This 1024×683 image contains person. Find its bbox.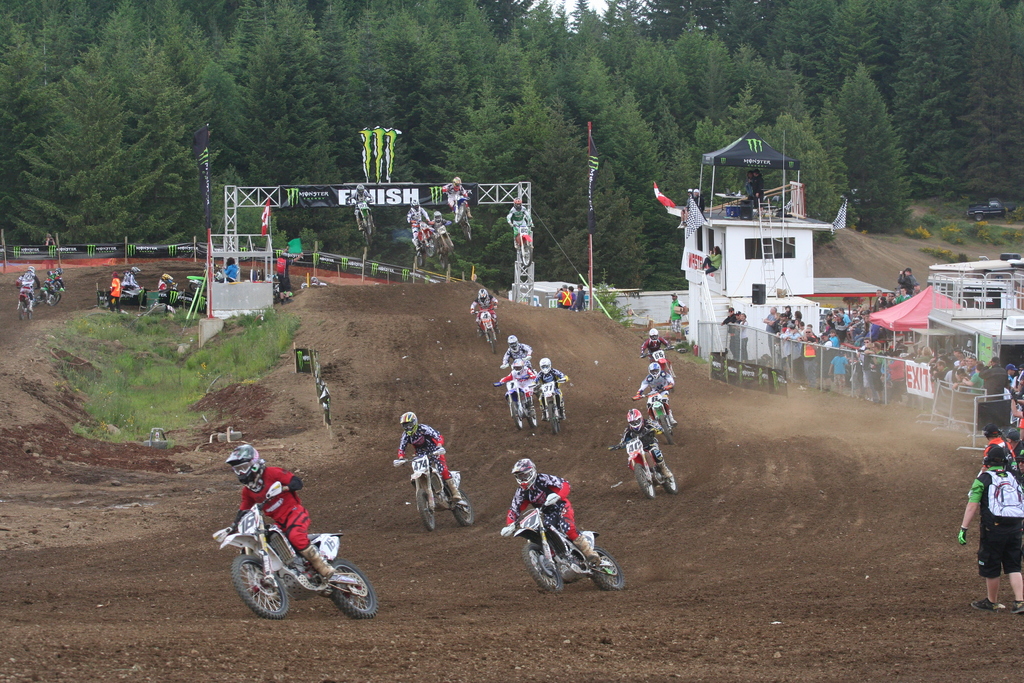
721:306:736:362.
